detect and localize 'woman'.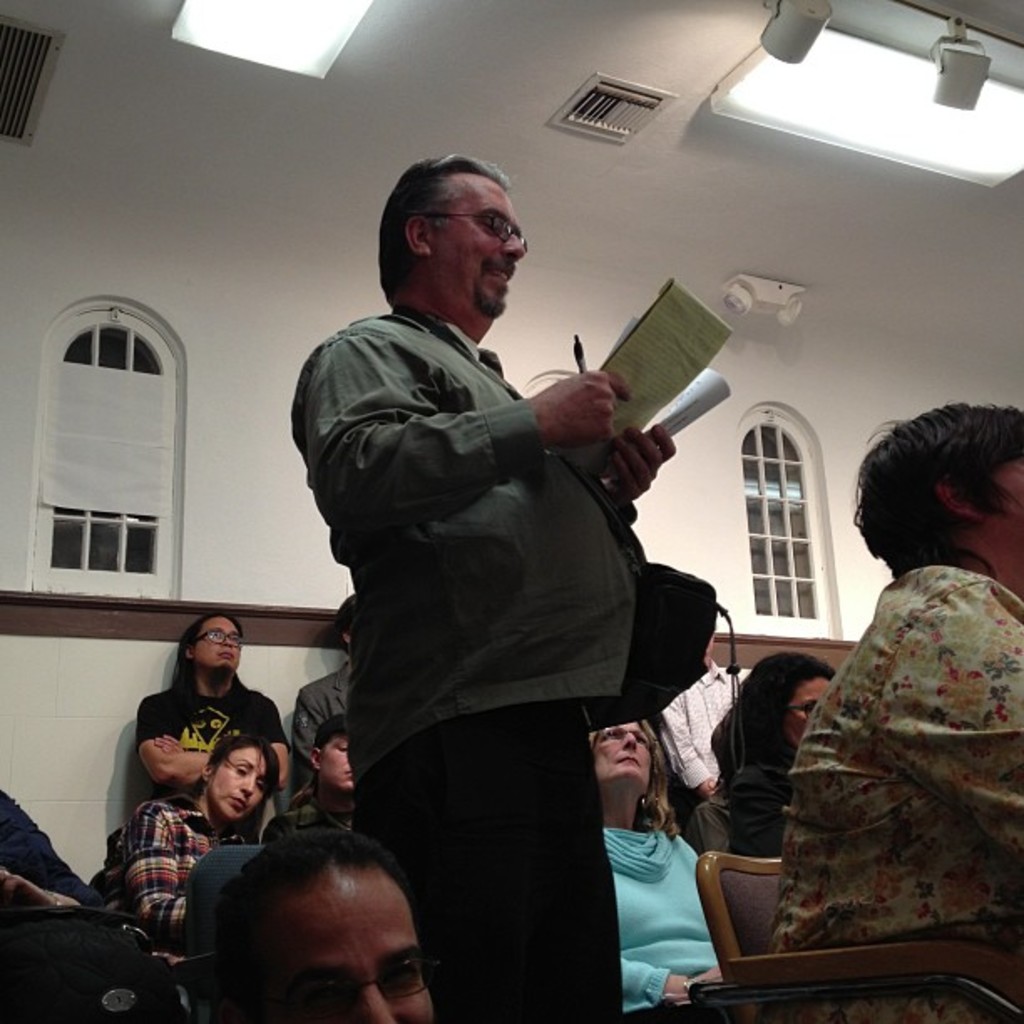
Localized at 713:648:837:857.
